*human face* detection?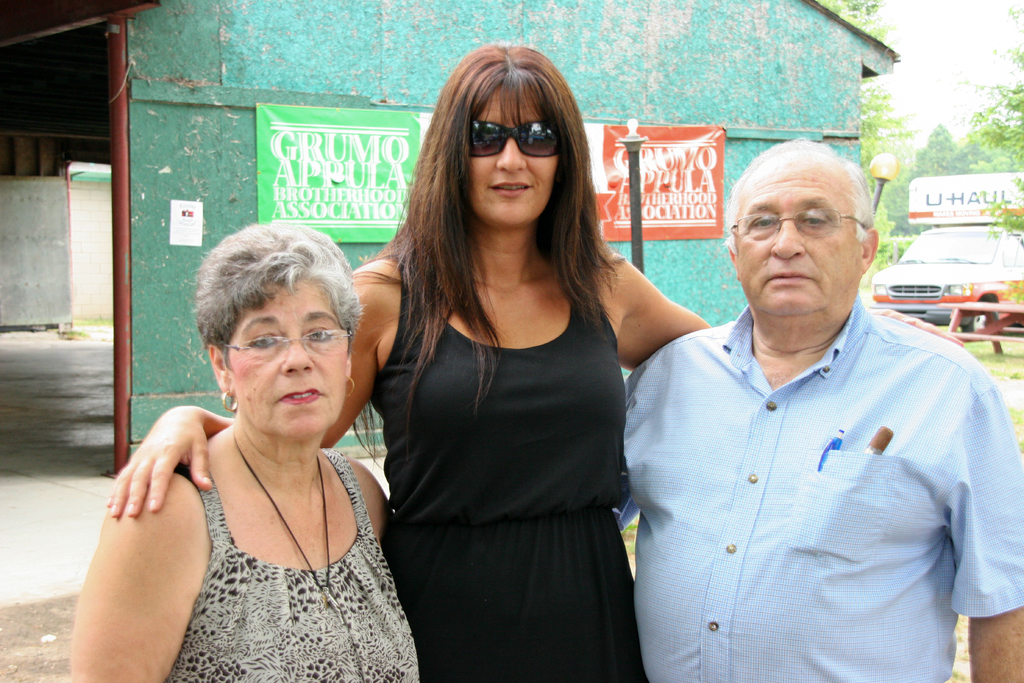
bbox(739, 152, 856, 313)
